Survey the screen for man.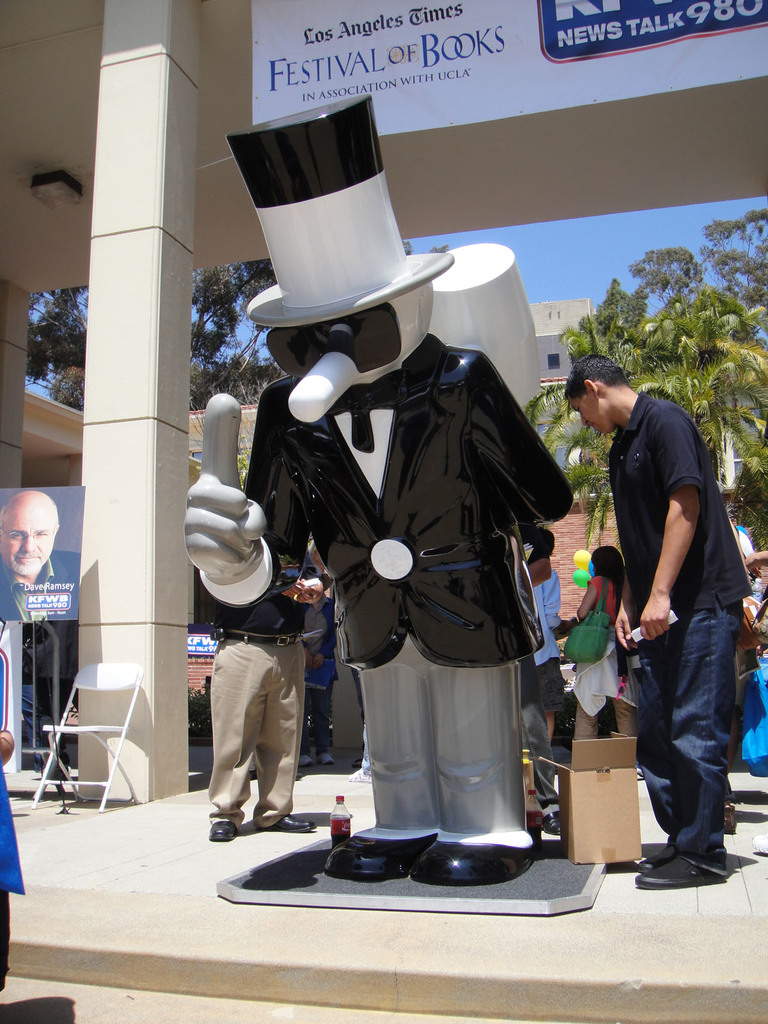
Survey found: (179, 95, 580, 883).
